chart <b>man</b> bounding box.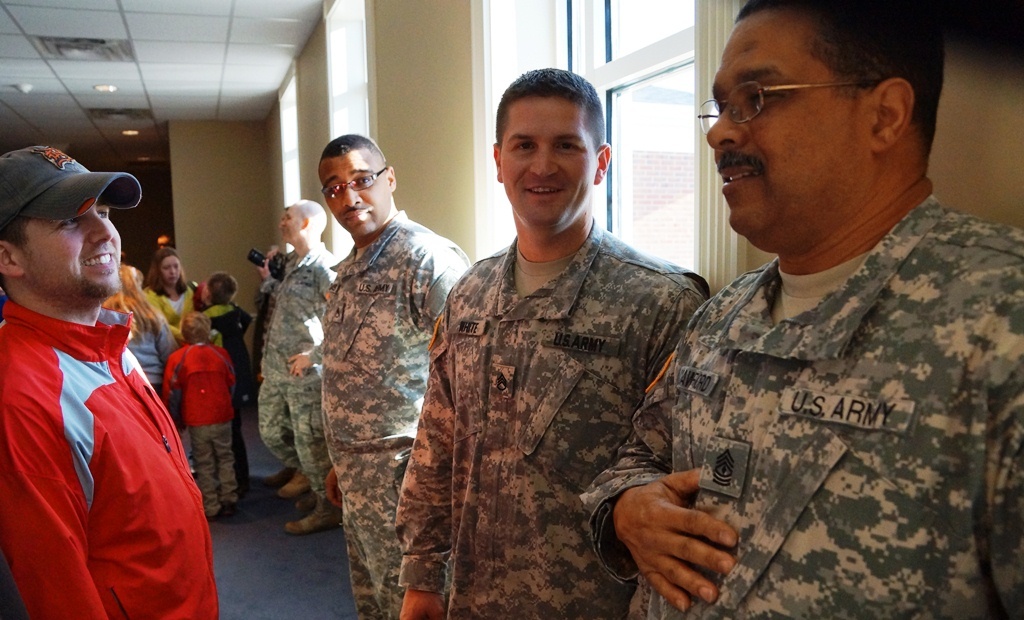
Charted: 260/204/298/485.
